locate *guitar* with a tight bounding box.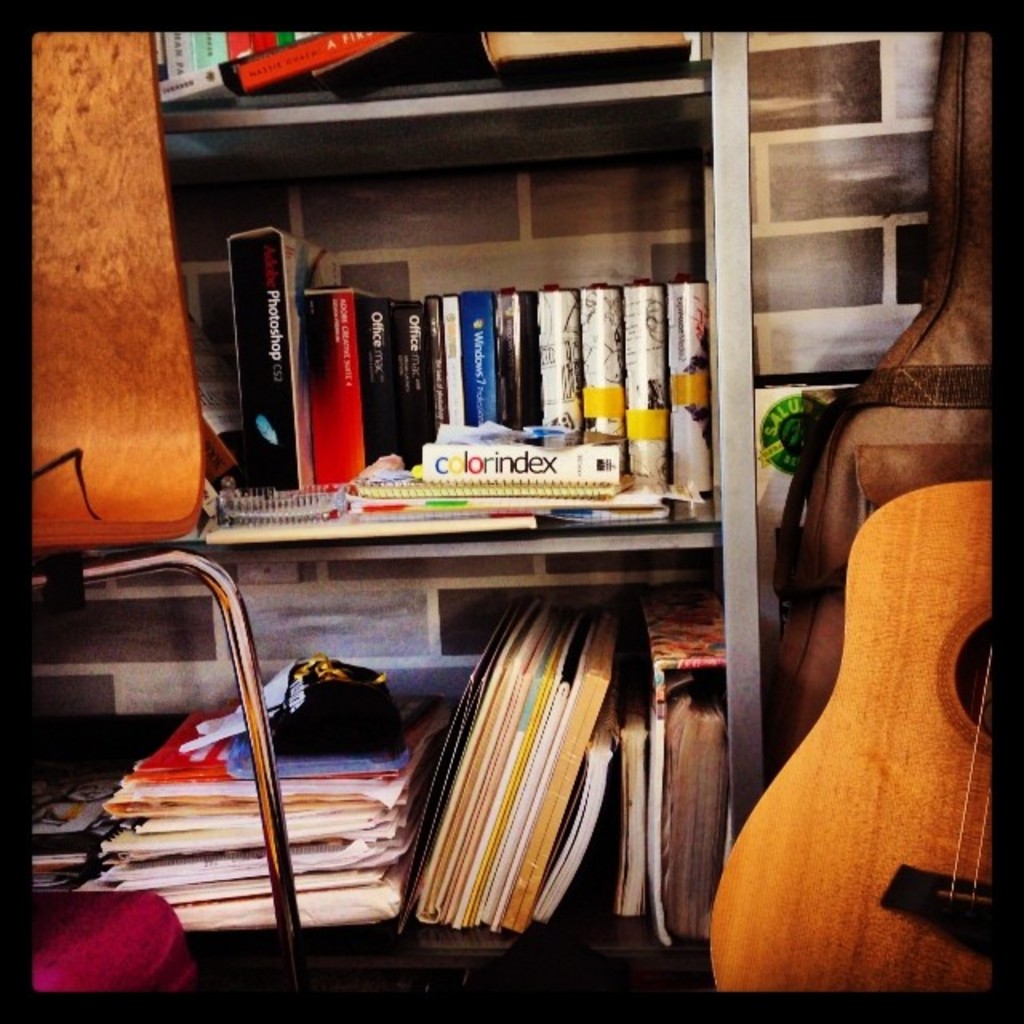
698,462,1022,1016.
